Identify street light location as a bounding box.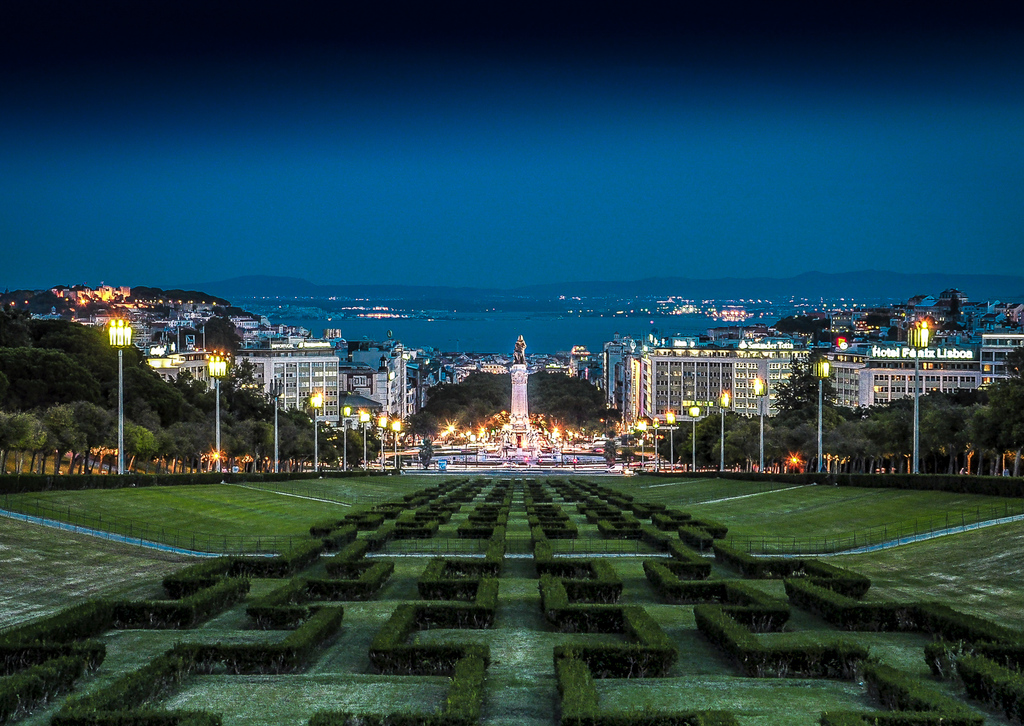
716, 394, 731, 467.
